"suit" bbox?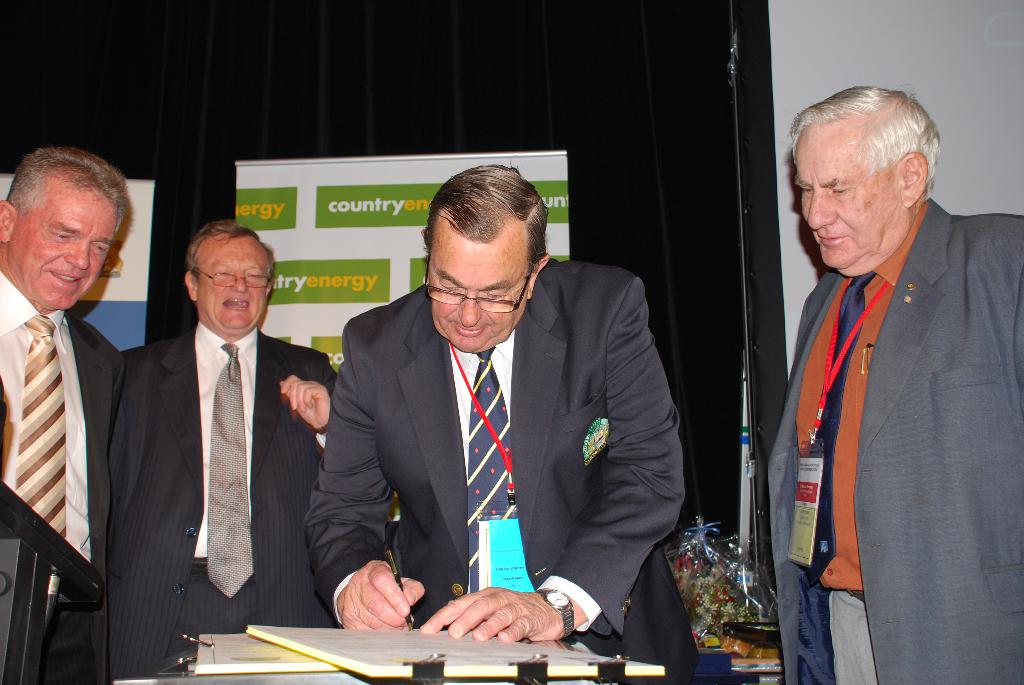
bbox=[0, 265, 132, 684]
